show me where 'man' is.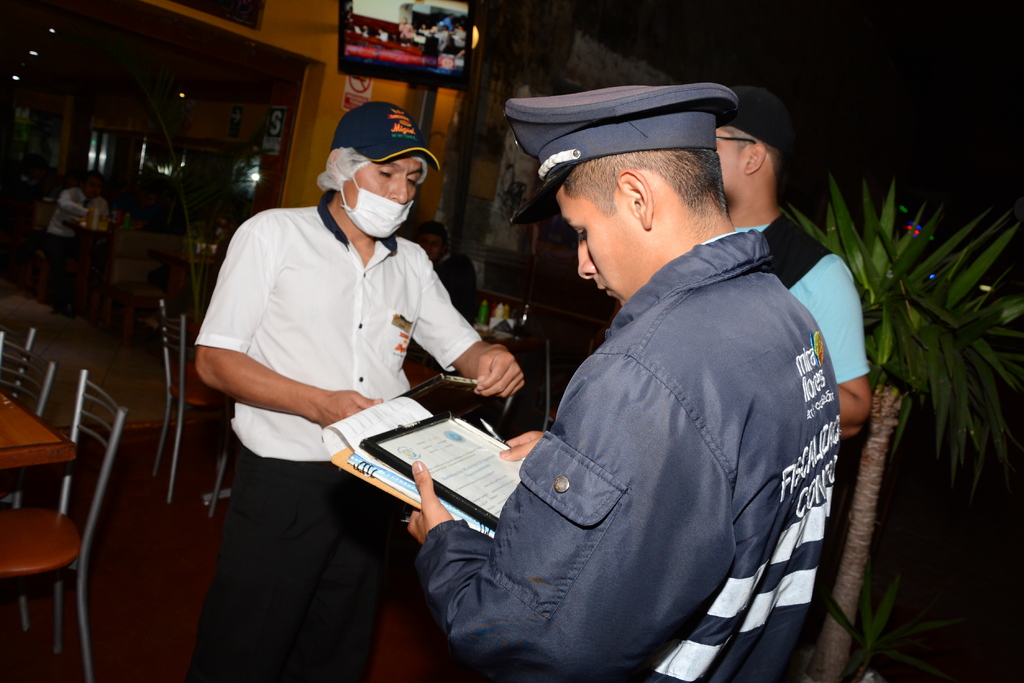
'man' is at (189, 104, 542, 682).
